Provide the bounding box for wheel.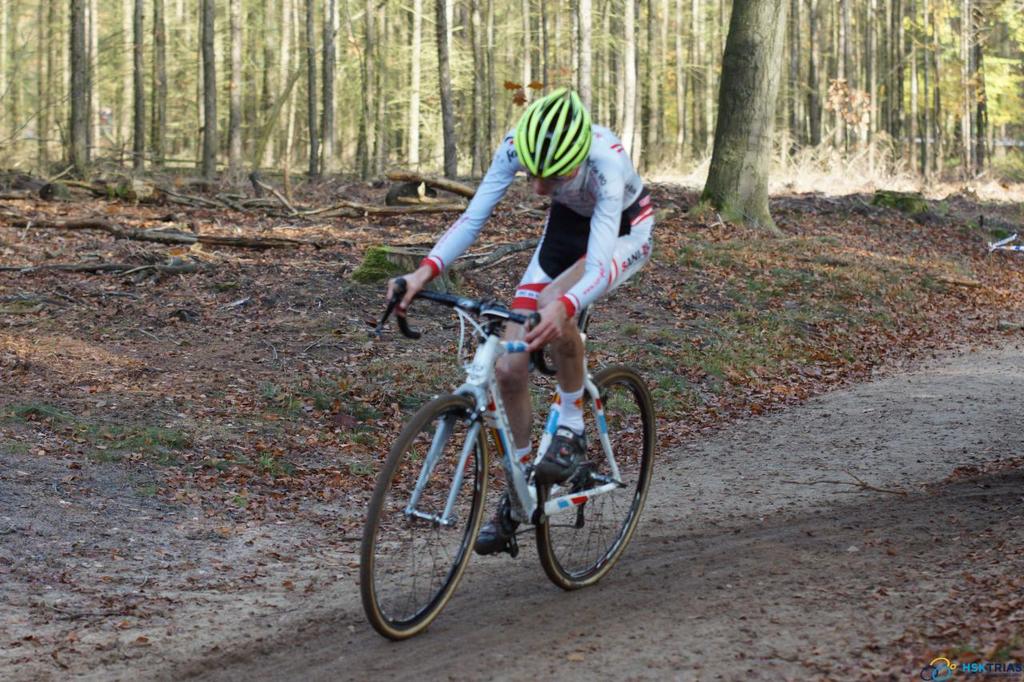
x1=534 y1=365 x2=655 y2=589.
